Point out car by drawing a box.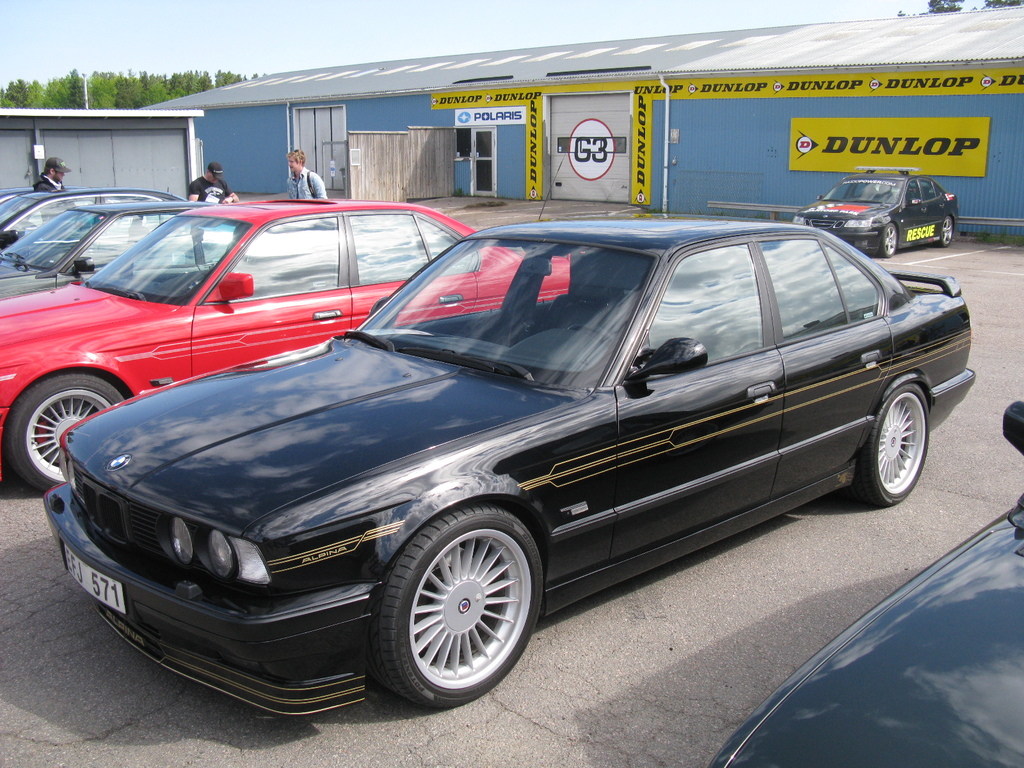
(x1=790, y1=169, x2=959, y2=257).
